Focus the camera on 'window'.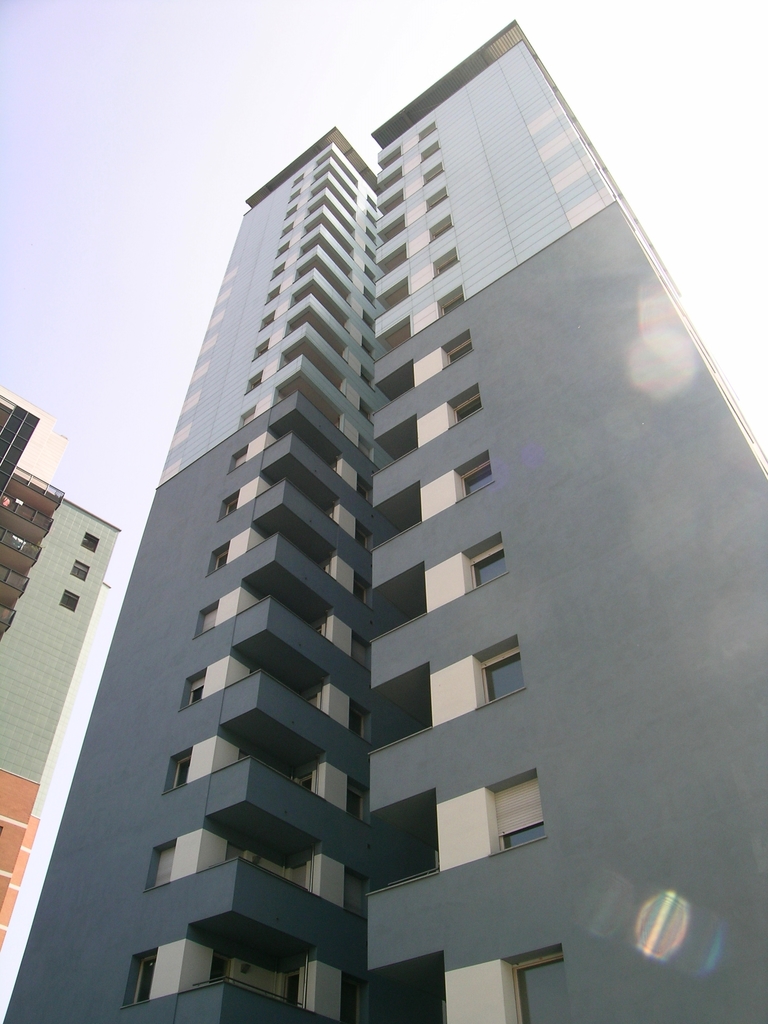
Focus region: 74, 526, 101, 556.
